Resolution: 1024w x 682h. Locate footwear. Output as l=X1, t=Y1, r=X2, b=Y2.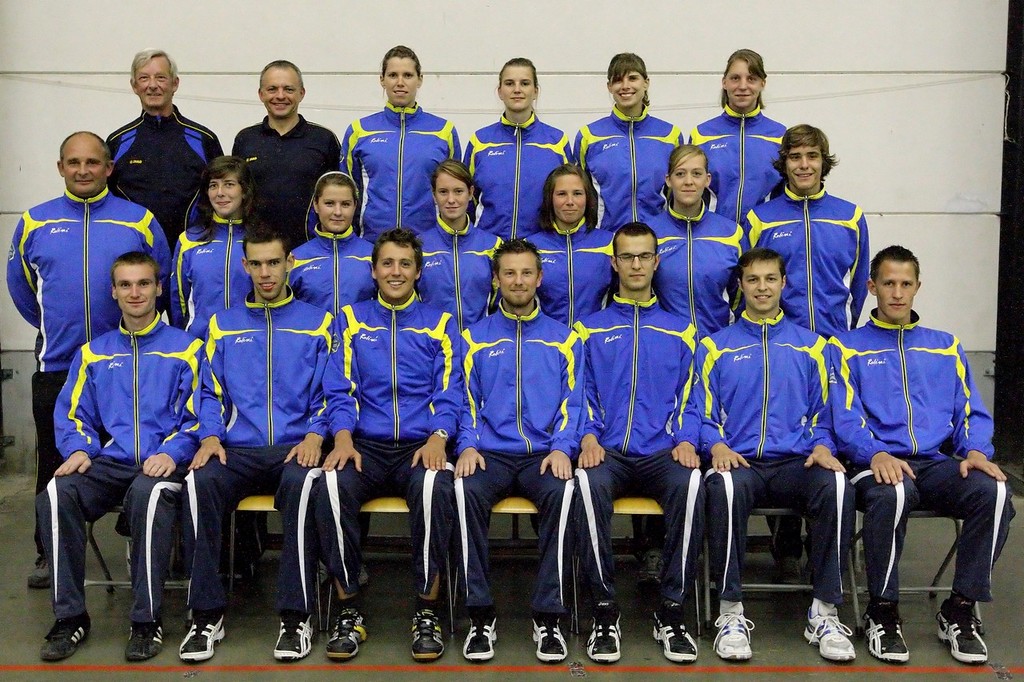
l=584, t=607, r=616, b=664.
